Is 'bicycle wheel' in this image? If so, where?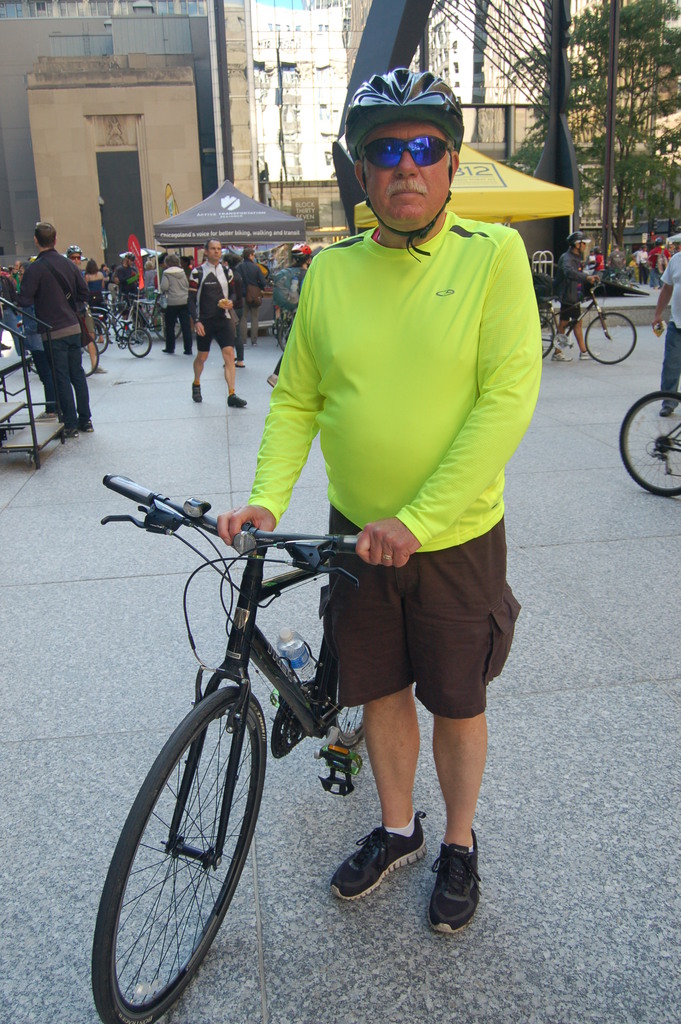
Yes, at {"left": 126, "top": 327, "right": 151, "bottom": 356}.
